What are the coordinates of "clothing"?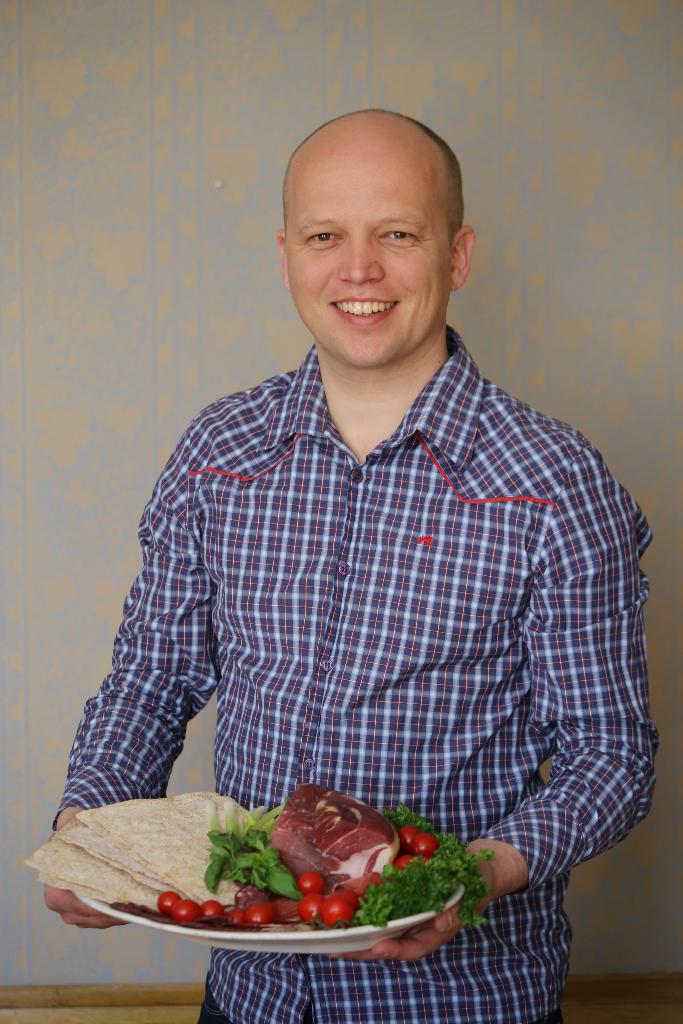
<box>75,285,652,947</box>.
